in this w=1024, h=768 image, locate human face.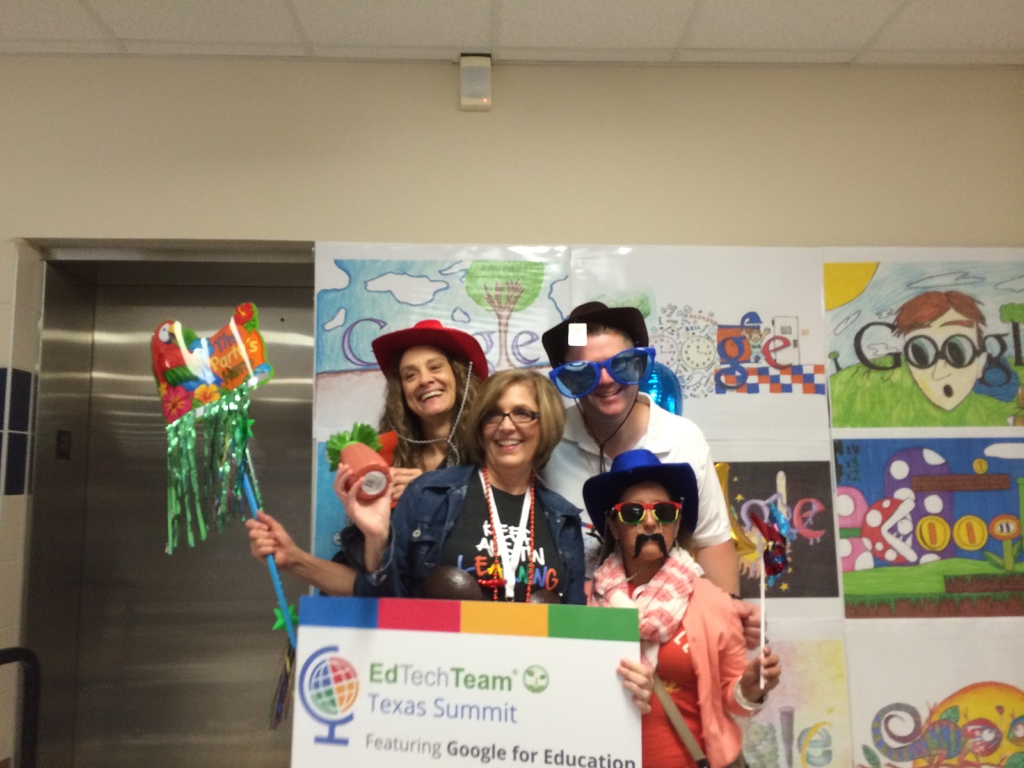
Bounding box: [397,351,457,420].
